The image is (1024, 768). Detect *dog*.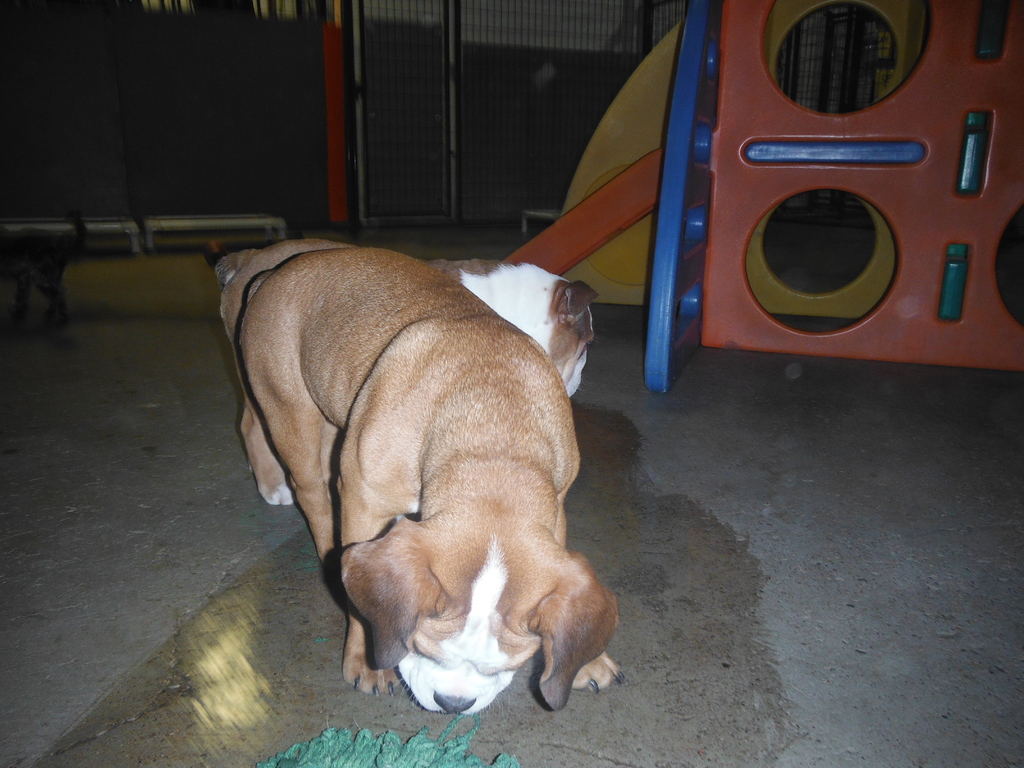
Detection: [x1=212, y1=238, x2=593, y2=505].
